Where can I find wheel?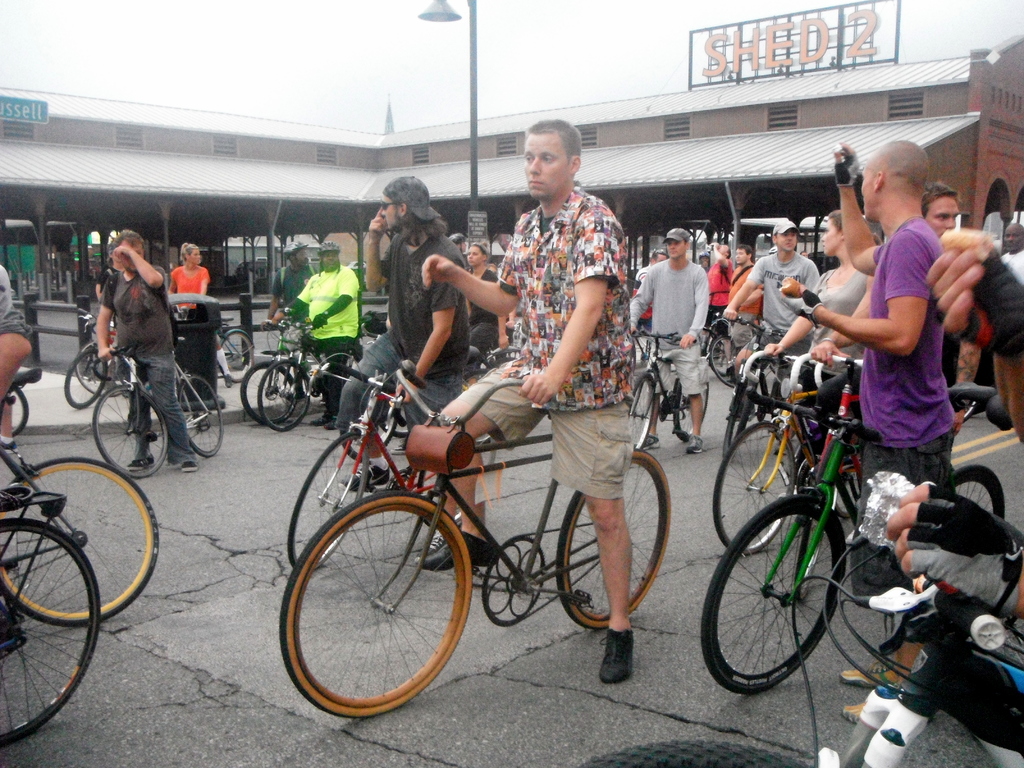
You can find it at x1=707 y1=333 x2=730 y2=389.
